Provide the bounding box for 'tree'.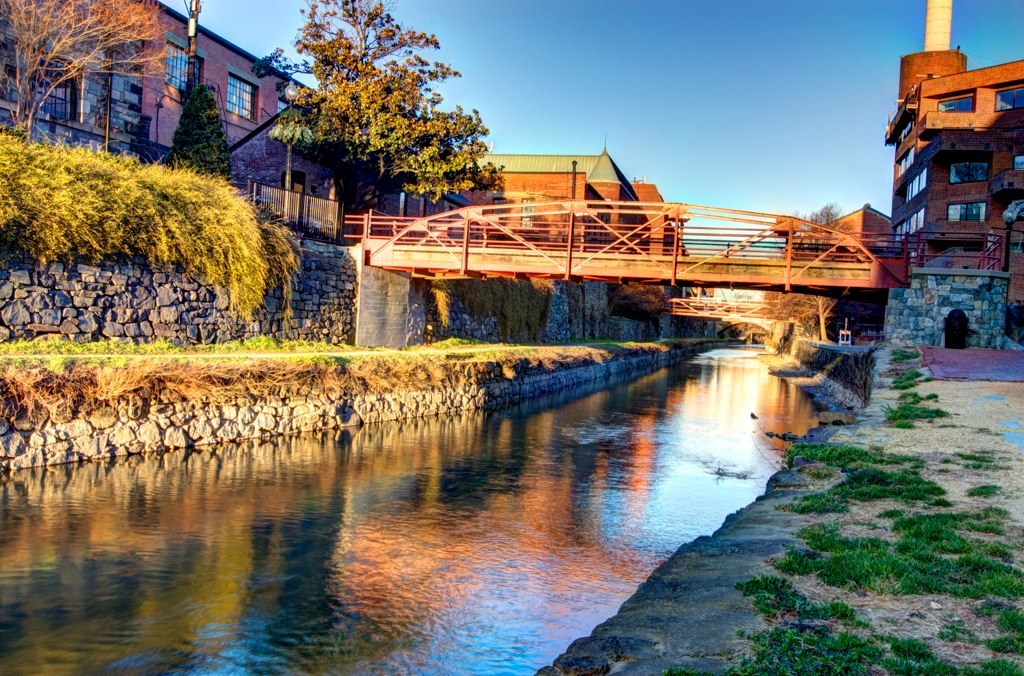
<box>167,73,234,185</box>.
